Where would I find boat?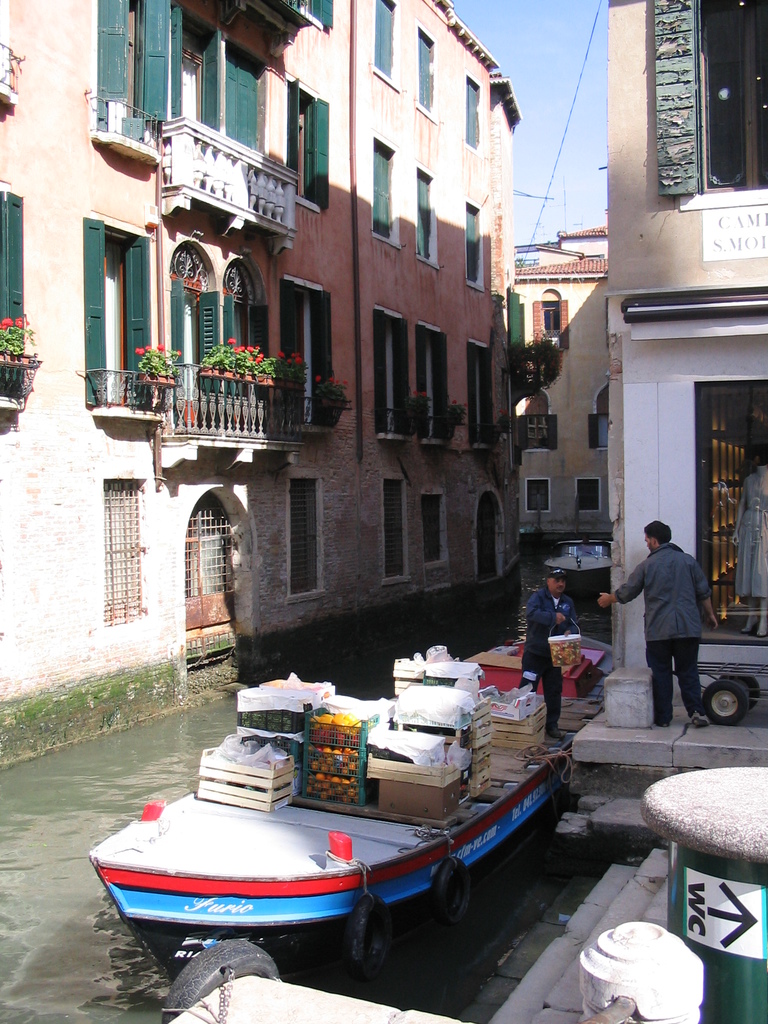
At detection(539, 532, 607, 585).
